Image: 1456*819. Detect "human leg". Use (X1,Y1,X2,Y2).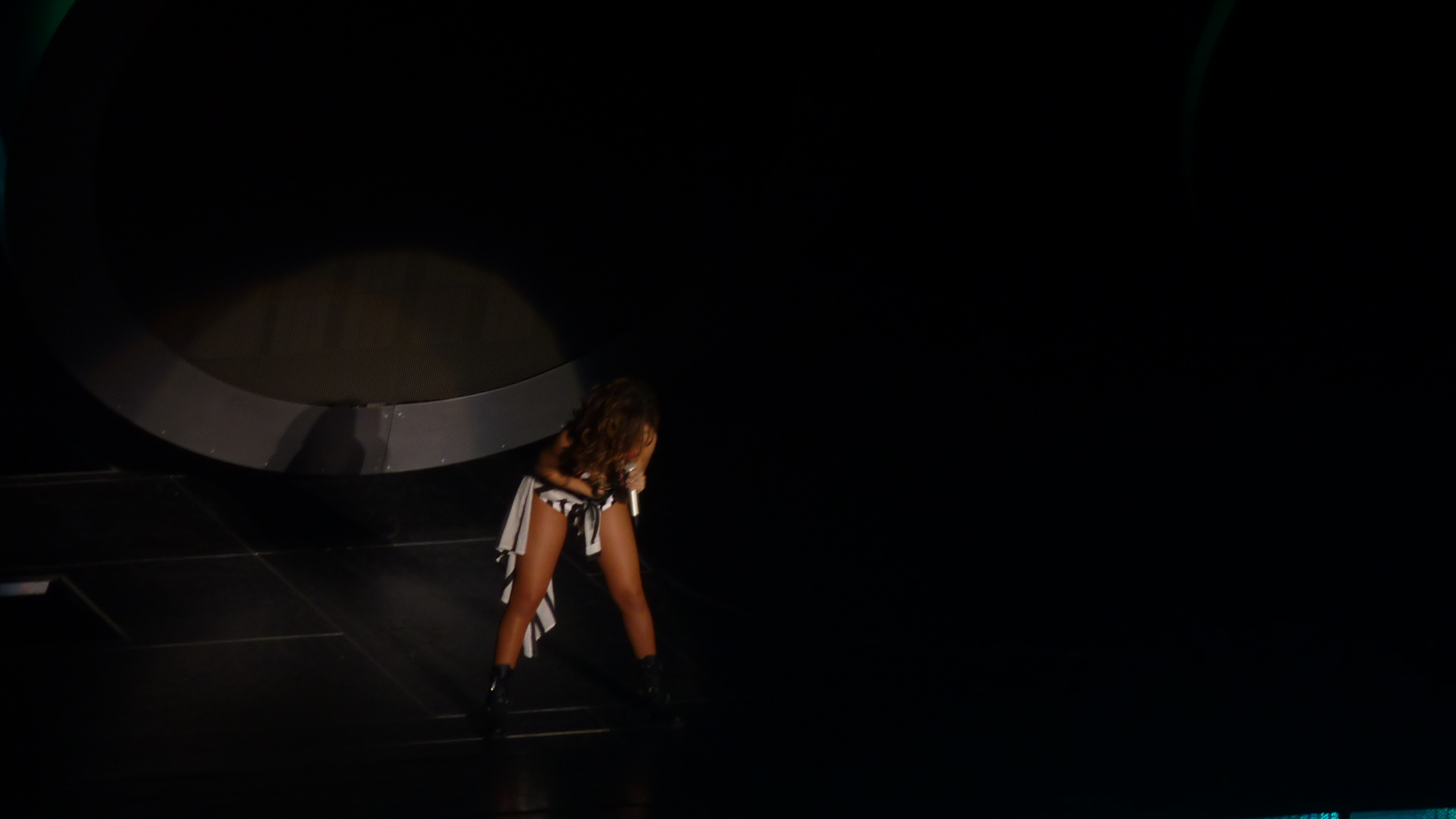
(262,214,288,306).
